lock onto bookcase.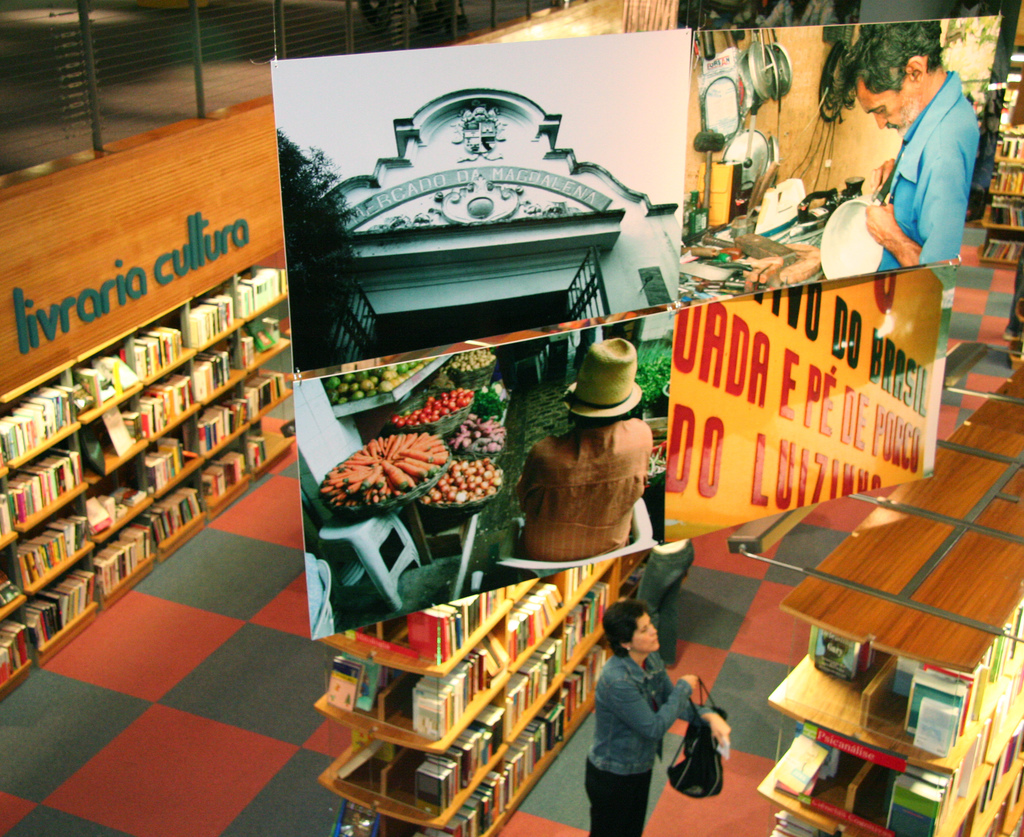
Locked: crop(760, 357, 1023, 836).
